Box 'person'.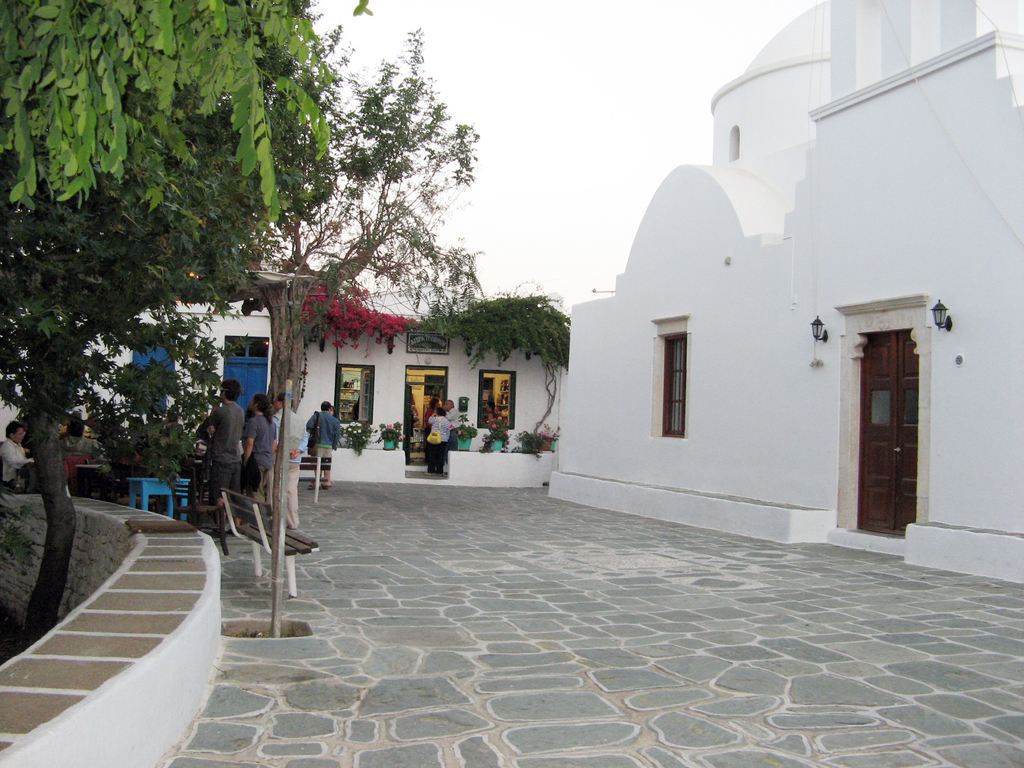
rect(200, 381, 244, 534).
